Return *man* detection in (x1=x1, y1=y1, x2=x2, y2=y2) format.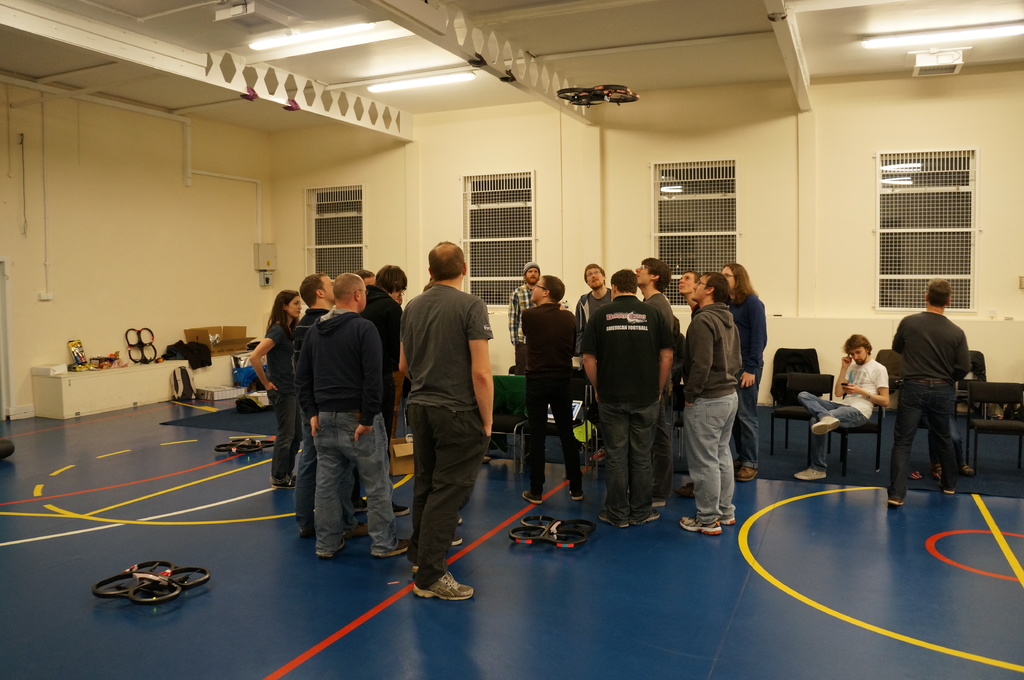
(x1=358, y1=262, x2=403, y2=409).
